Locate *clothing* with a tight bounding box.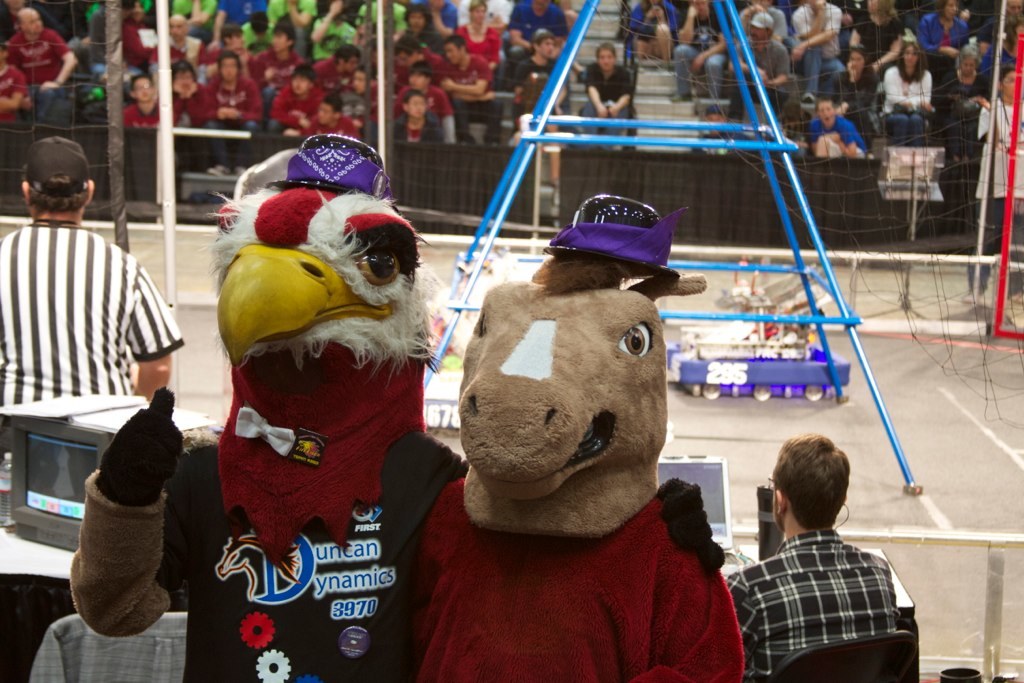
crop(213, 72, 261, 122).
